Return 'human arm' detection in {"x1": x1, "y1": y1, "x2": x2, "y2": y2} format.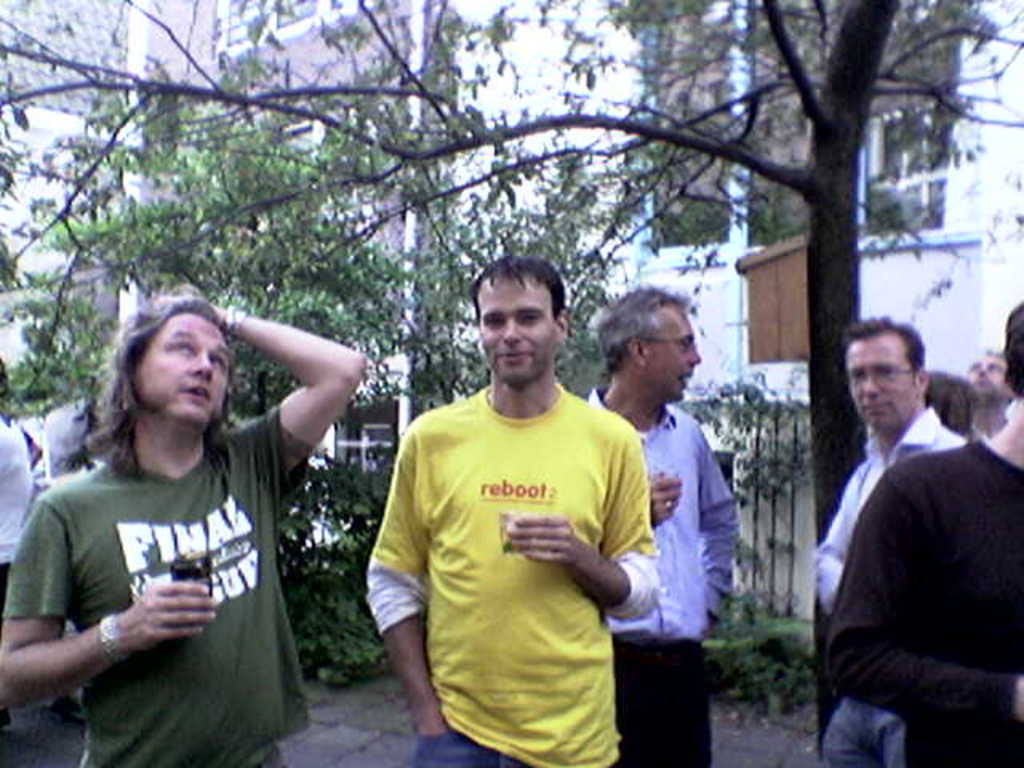
{"x1": 698, "y1": 427, "x2": 741, "y2": 637}.
